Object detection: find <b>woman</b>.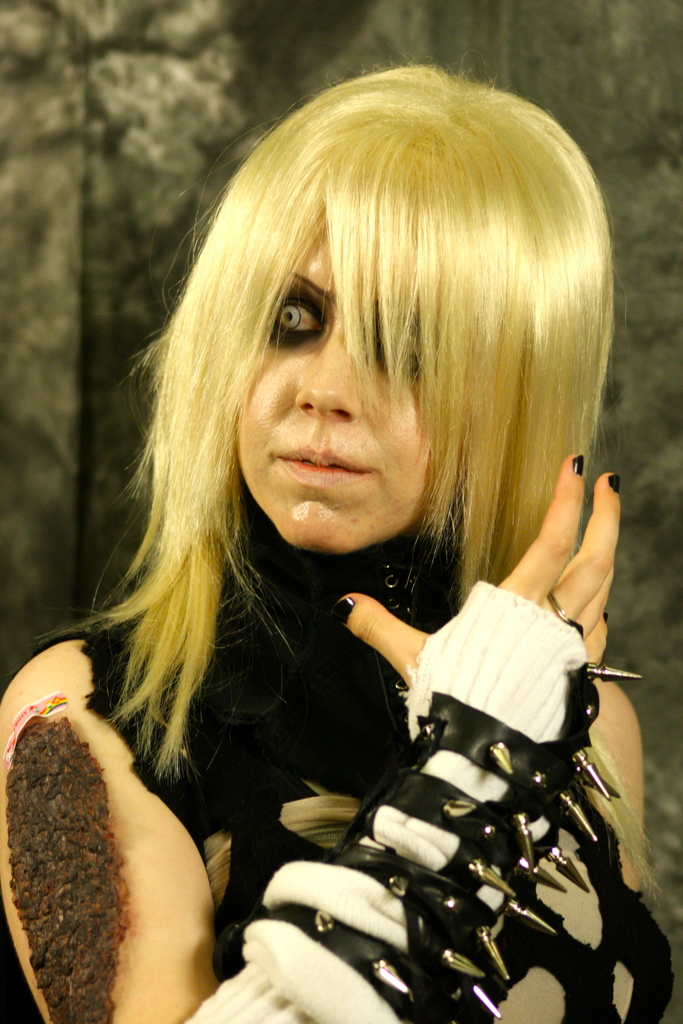
[left=45, top=88, right=609, bottom=1023].
